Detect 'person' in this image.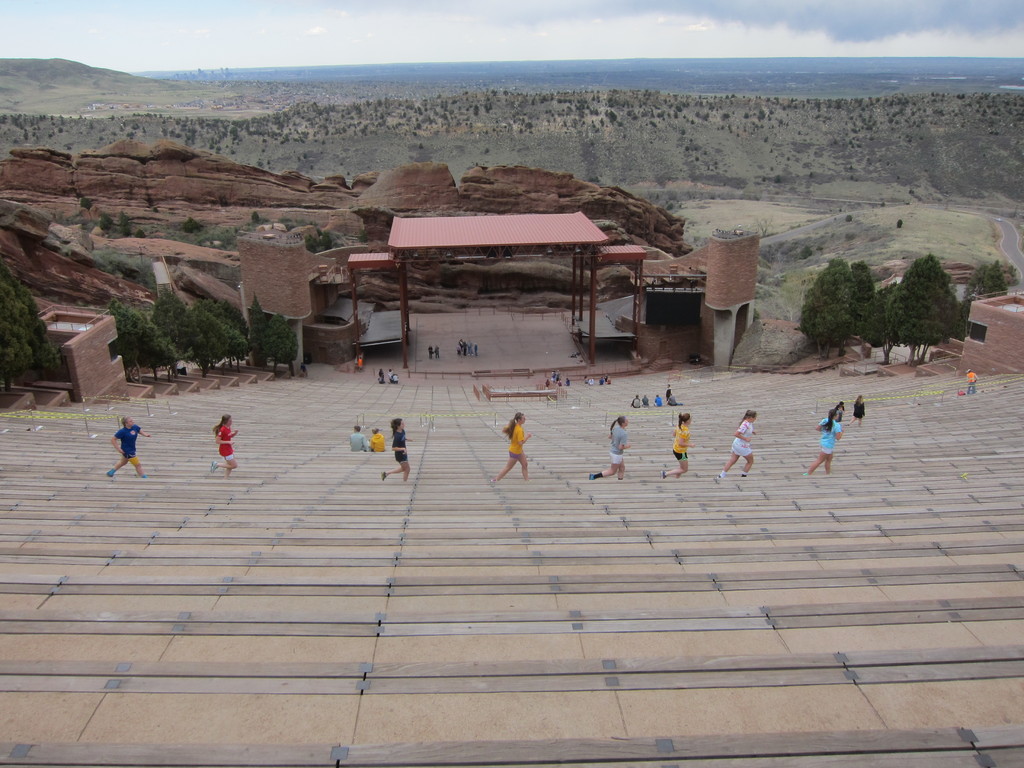
Detection: <bbox>468, 341, 473, 356</bbox>.
